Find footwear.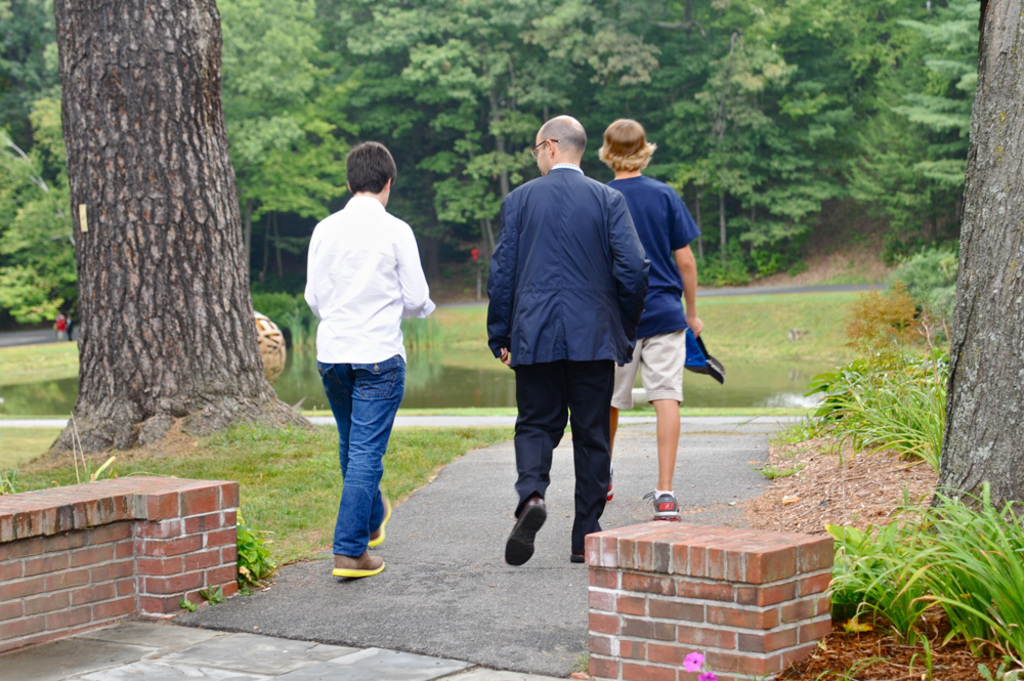
[607,464,613,503].
